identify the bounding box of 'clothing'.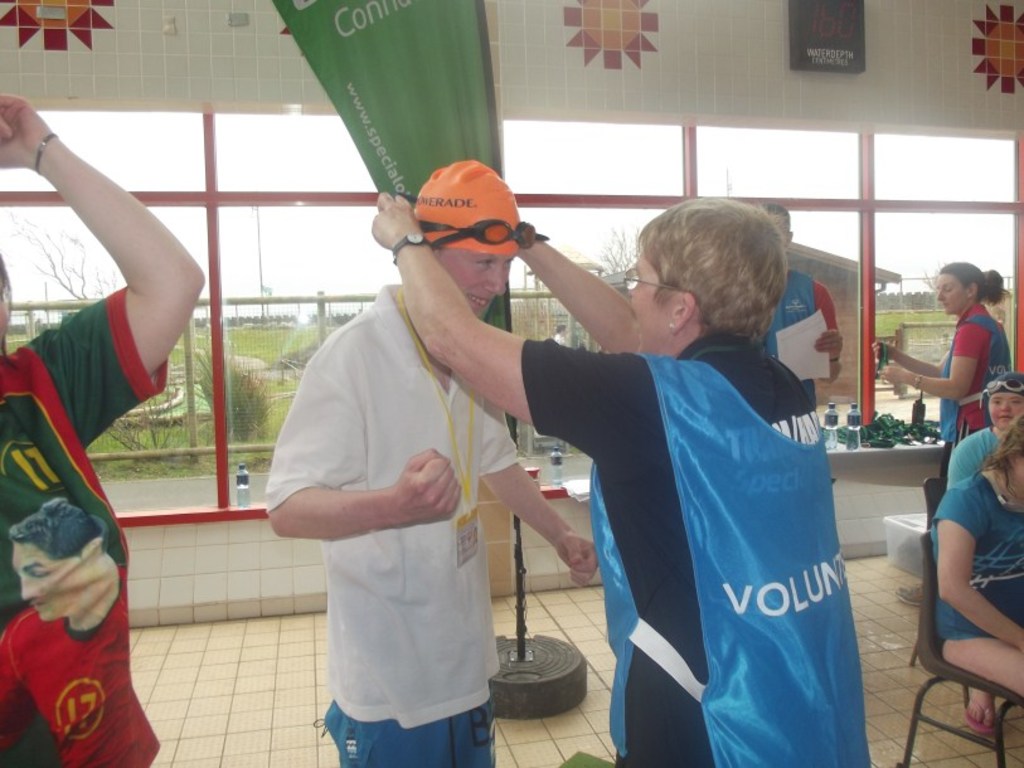
l=765, t=269, r=836, b=400.
